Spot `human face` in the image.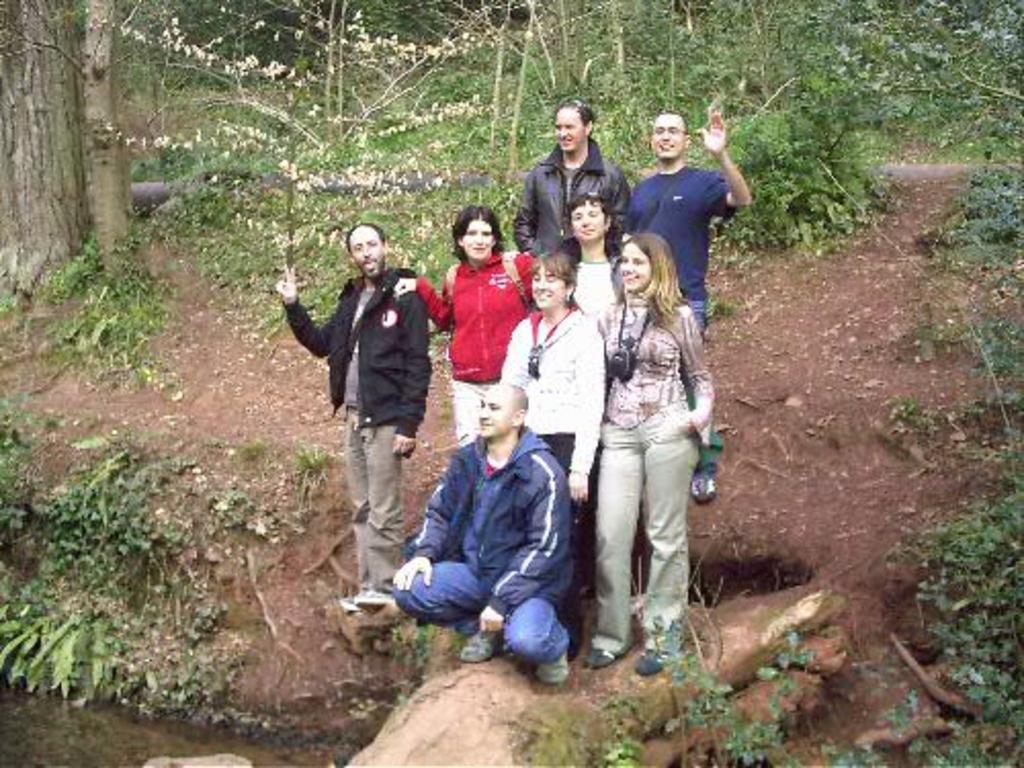
`human face` found at bbox=[477, 381, 512, 434].
